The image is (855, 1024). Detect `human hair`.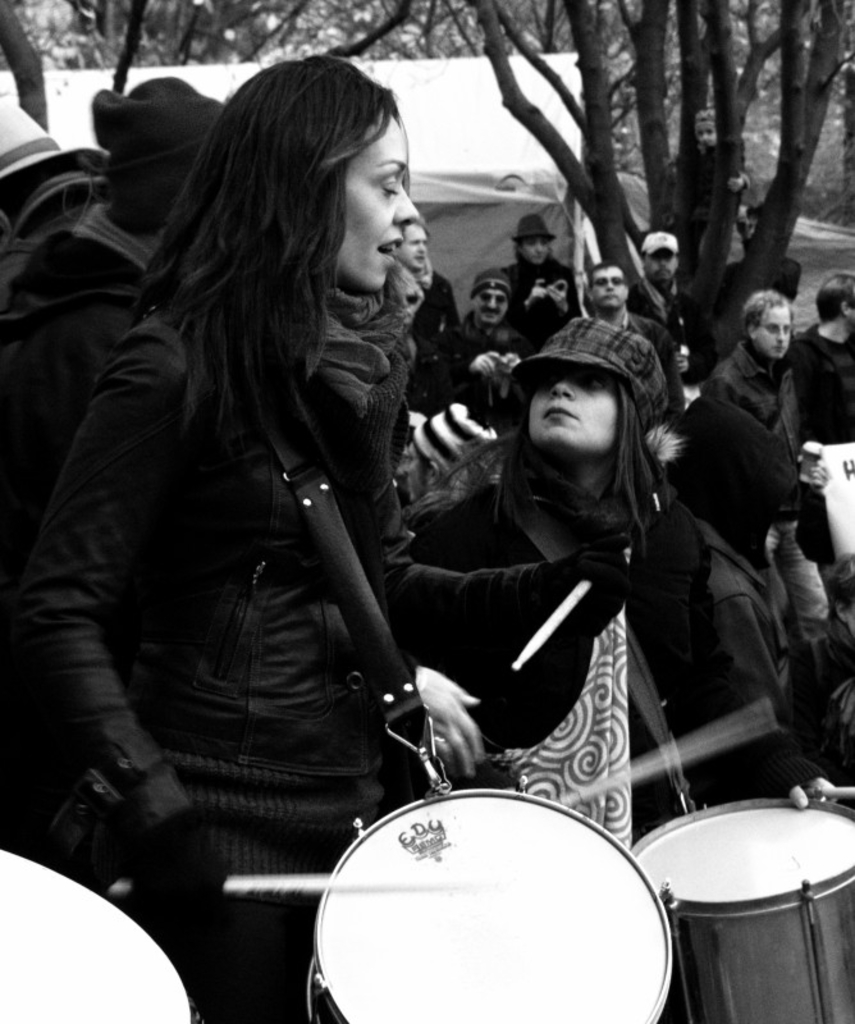
Detection: Rect(814, 269, 854, 323).
